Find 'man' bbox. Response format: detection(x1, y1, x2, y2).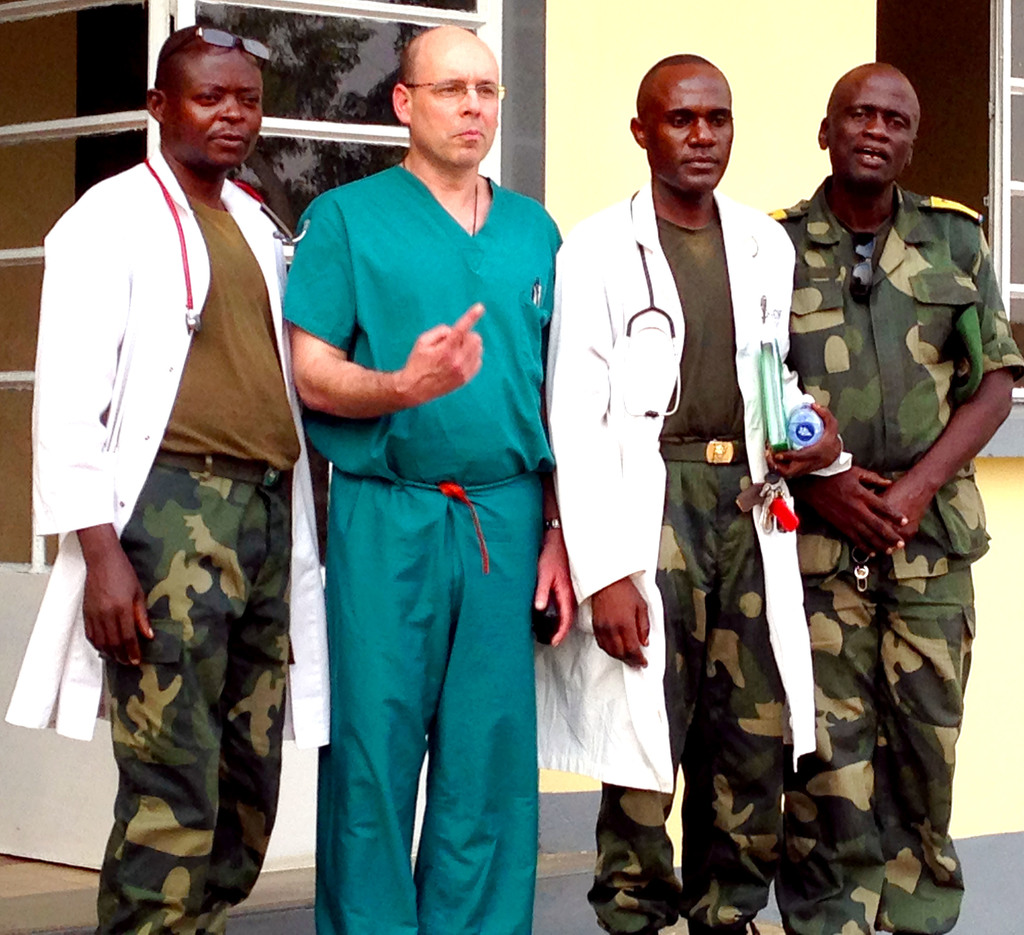
detection(281, 17, 566, 934).
